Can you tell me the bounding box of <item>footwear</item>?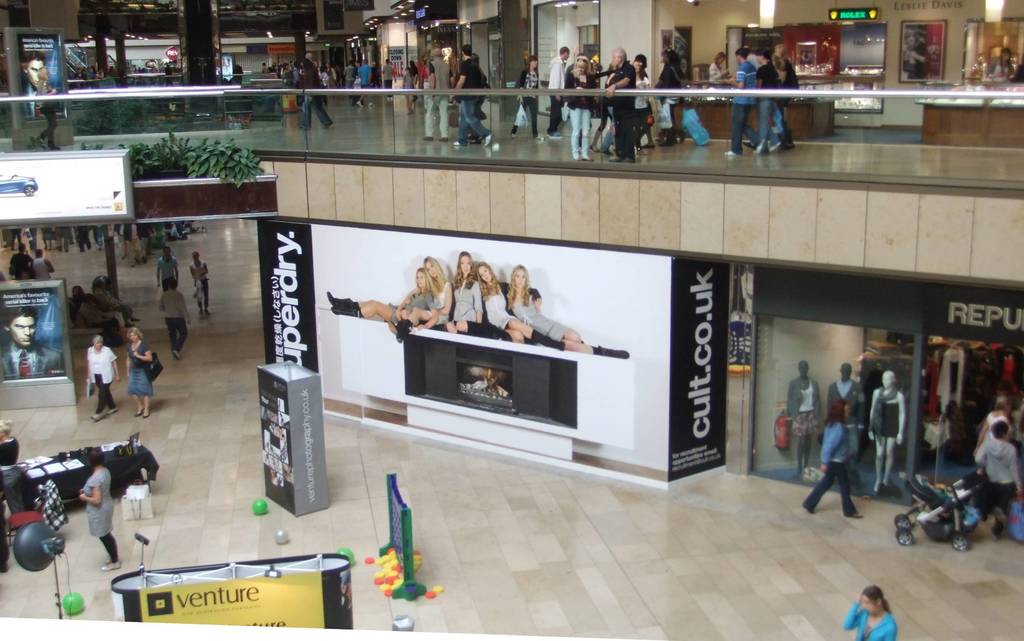
{"left": 769, "top": 140, "right": 783, "bottom": 153}.
